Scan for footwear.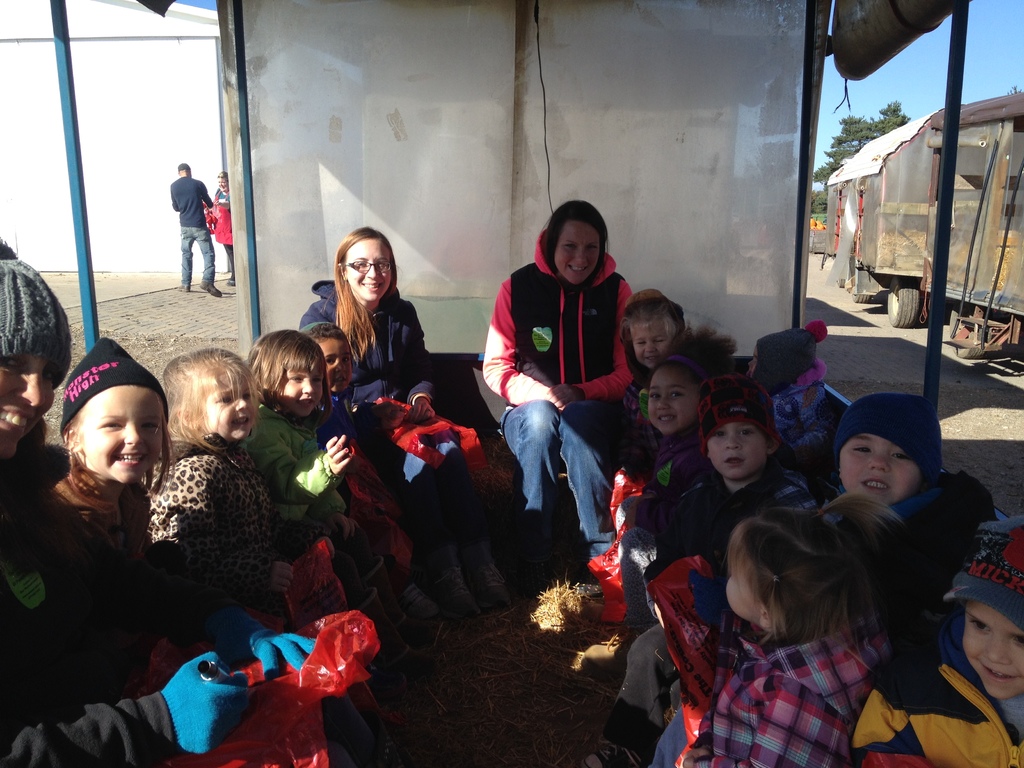
Scan result: x1=197 y1=280 x2=222 y2=296.
